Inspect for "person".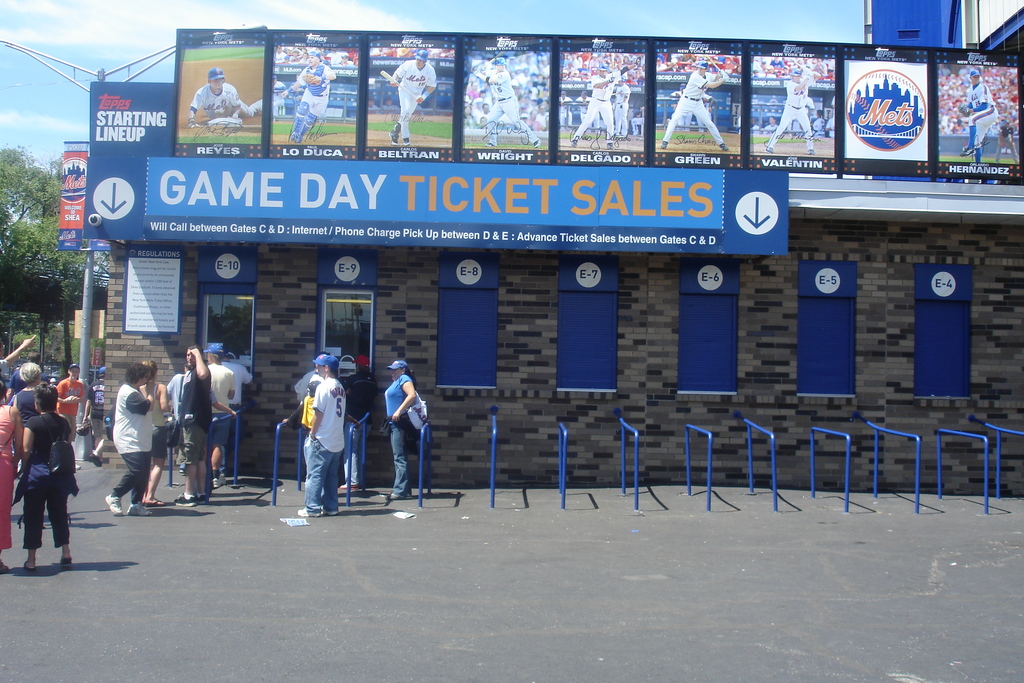
Inspection: bbox=[347, 358, 377, 489].
